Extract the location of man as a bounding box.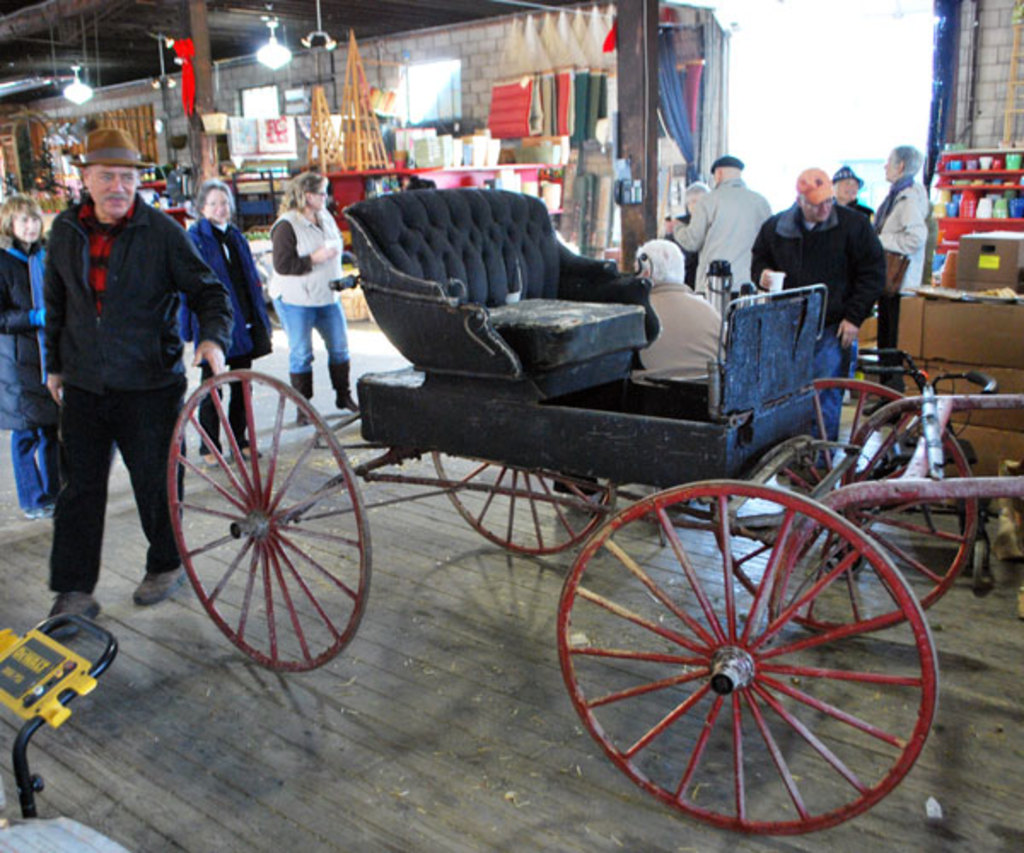
(x1=672, y1=157, x2=770, y2=304).
